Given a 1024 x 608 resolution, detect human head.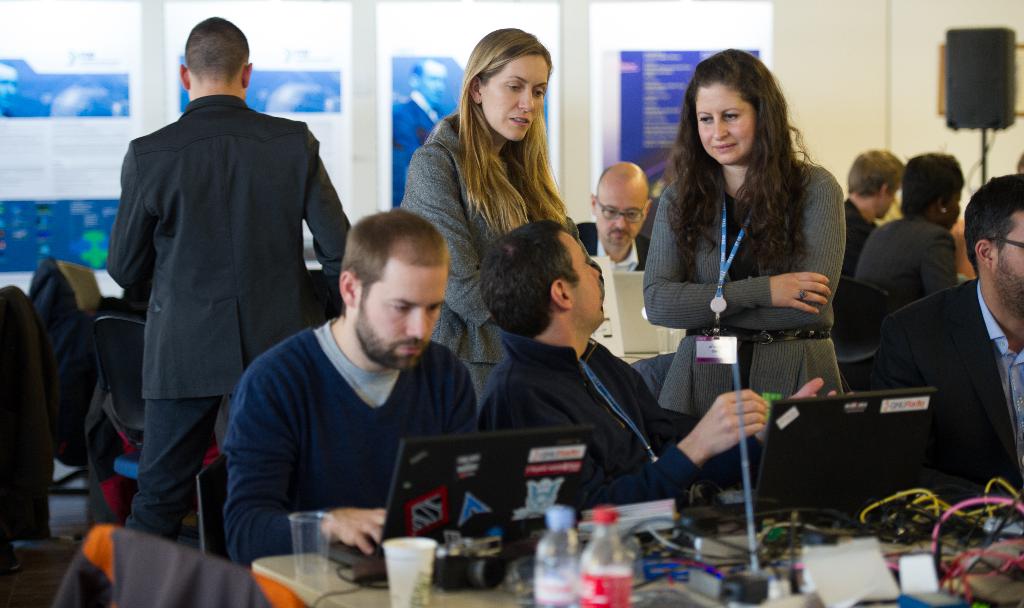
bbox(323, 201, 441, 358).
